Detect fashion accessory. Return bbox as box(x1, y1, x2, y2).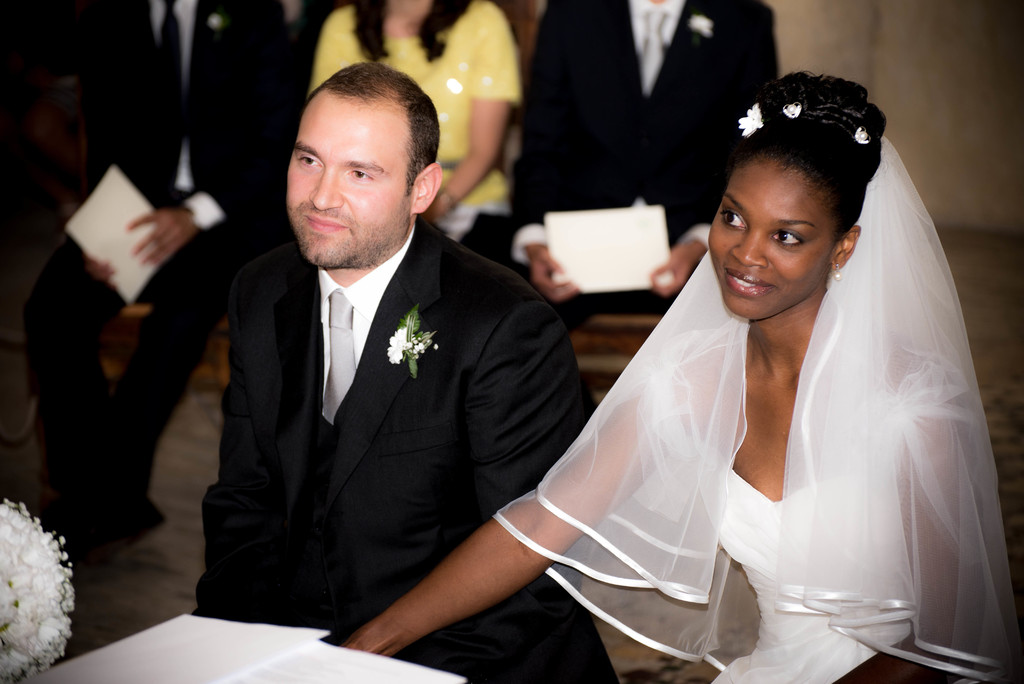
box(321, 291, 357, 423).
